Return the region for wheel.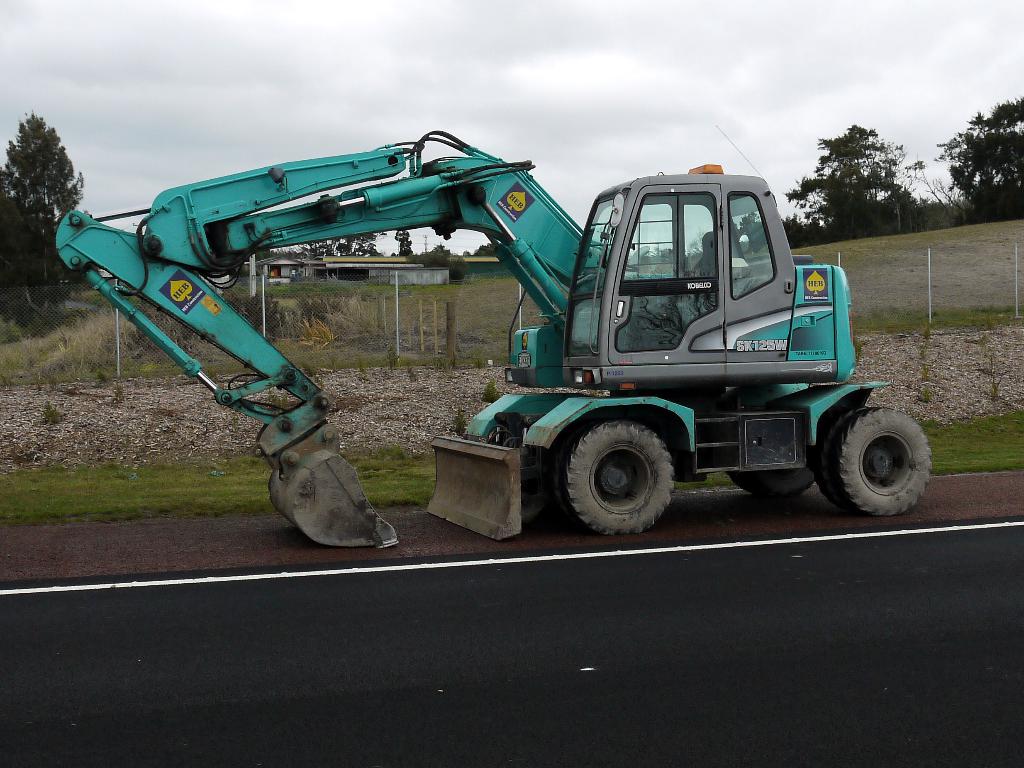
bbox(549, 412, 691, 524).
